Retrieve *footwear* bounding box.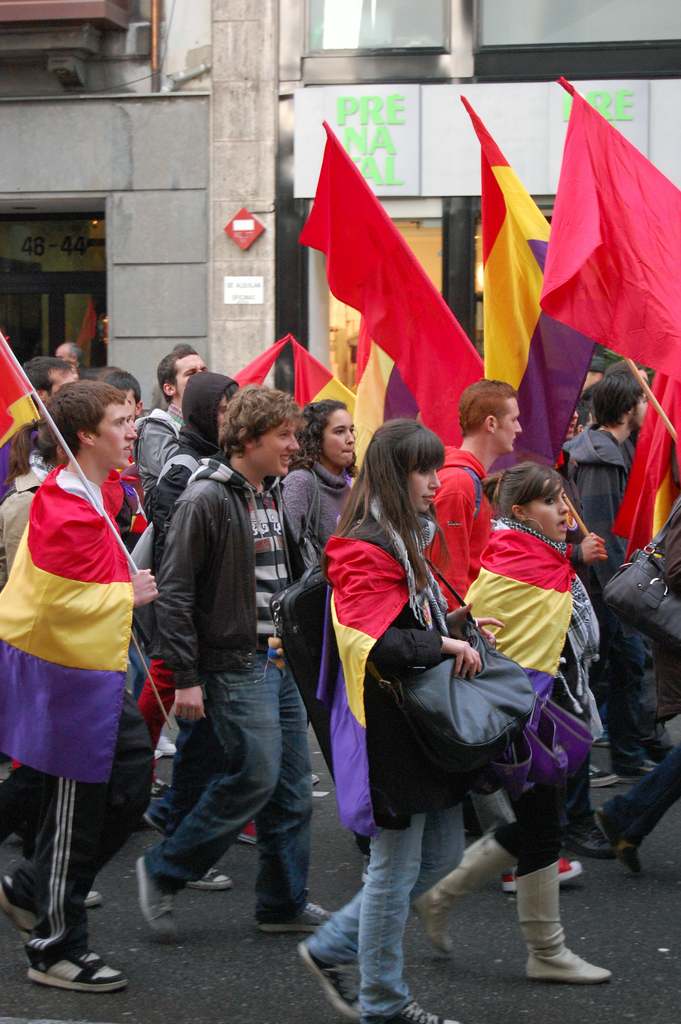
Bounding box: bbox=[82, 886, 104, 908].
